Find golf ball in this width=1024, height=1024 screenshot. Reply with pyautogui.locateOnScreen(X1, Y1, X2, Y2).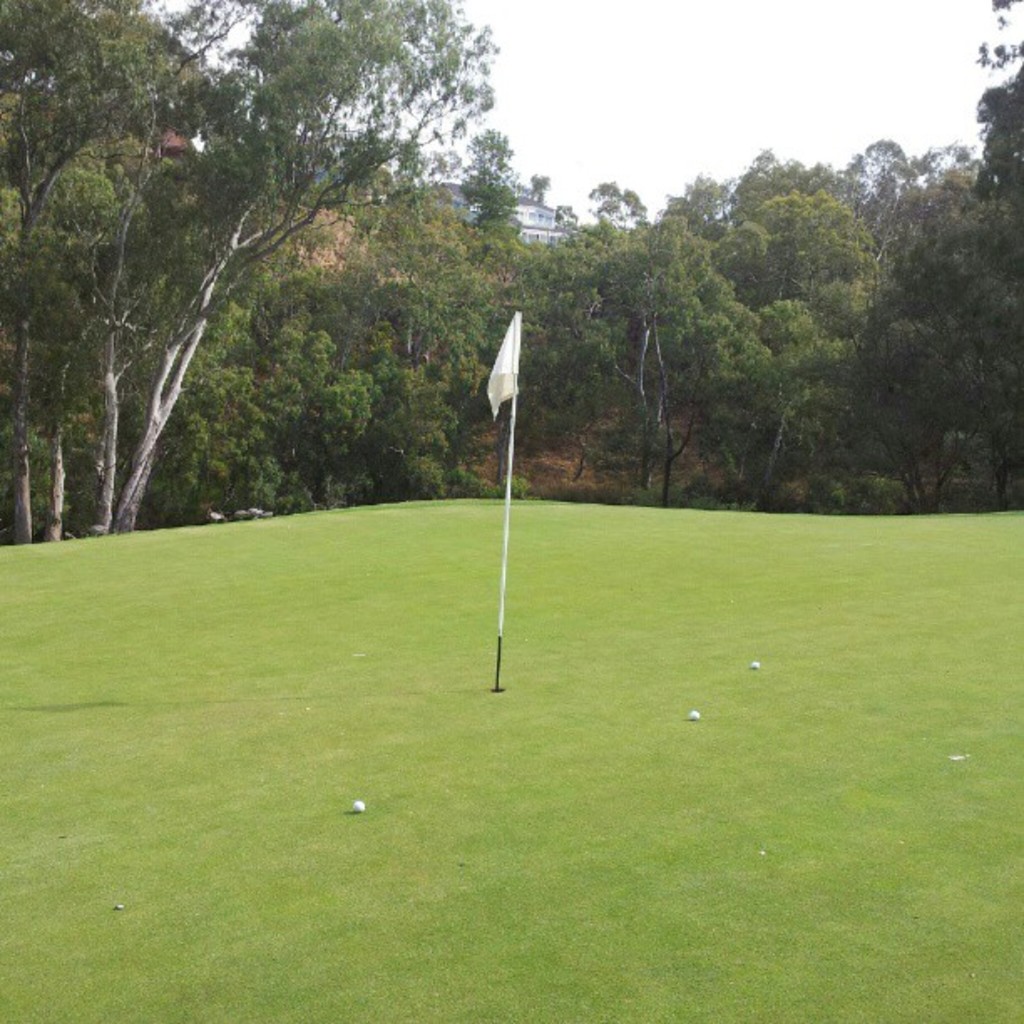
pyautogui.locateOnScreen(689, 713, 698, 723).
